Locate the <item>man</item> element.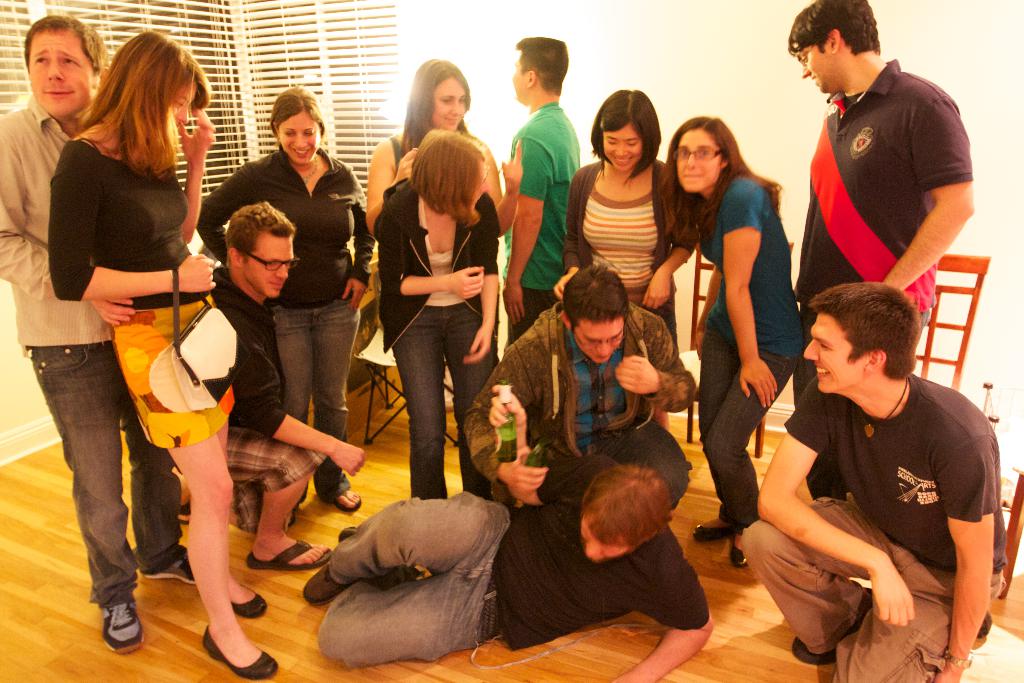
Element bbox: (0,11,195,655).
